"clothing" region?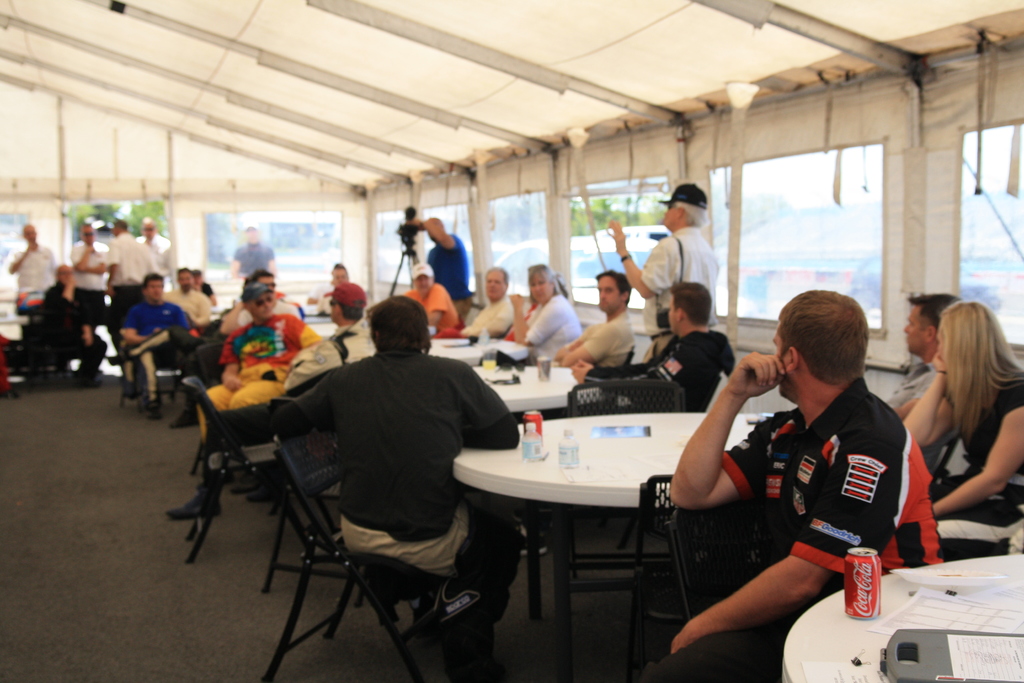
bbox(641, 224, 717, 362)
